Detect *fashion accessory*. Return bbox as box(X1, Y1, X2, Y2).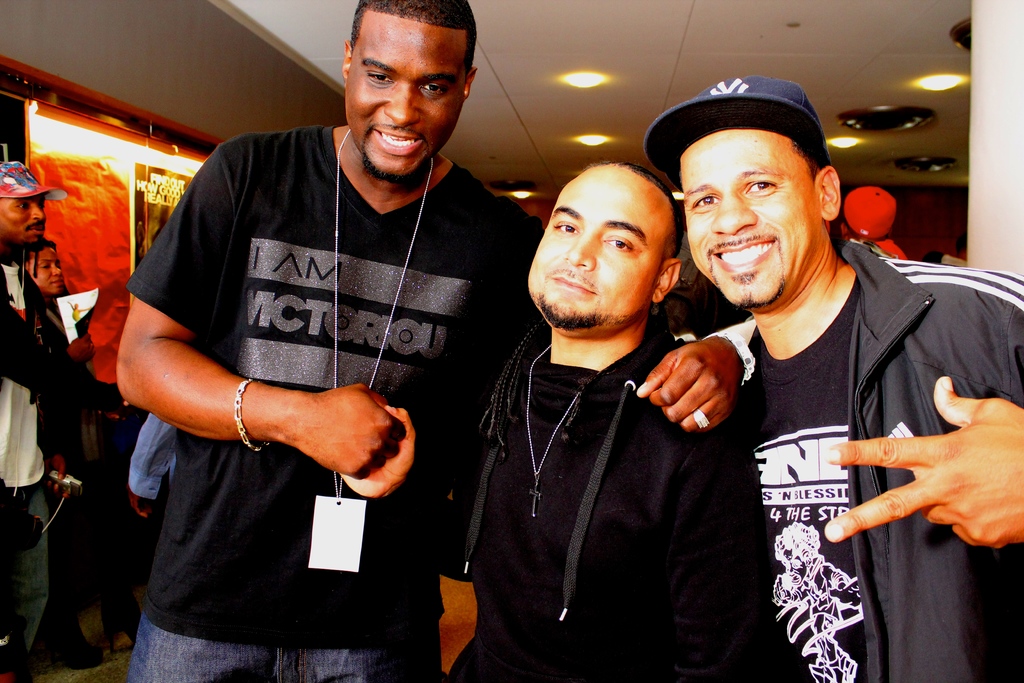
box(233, 377, 271, 454).
